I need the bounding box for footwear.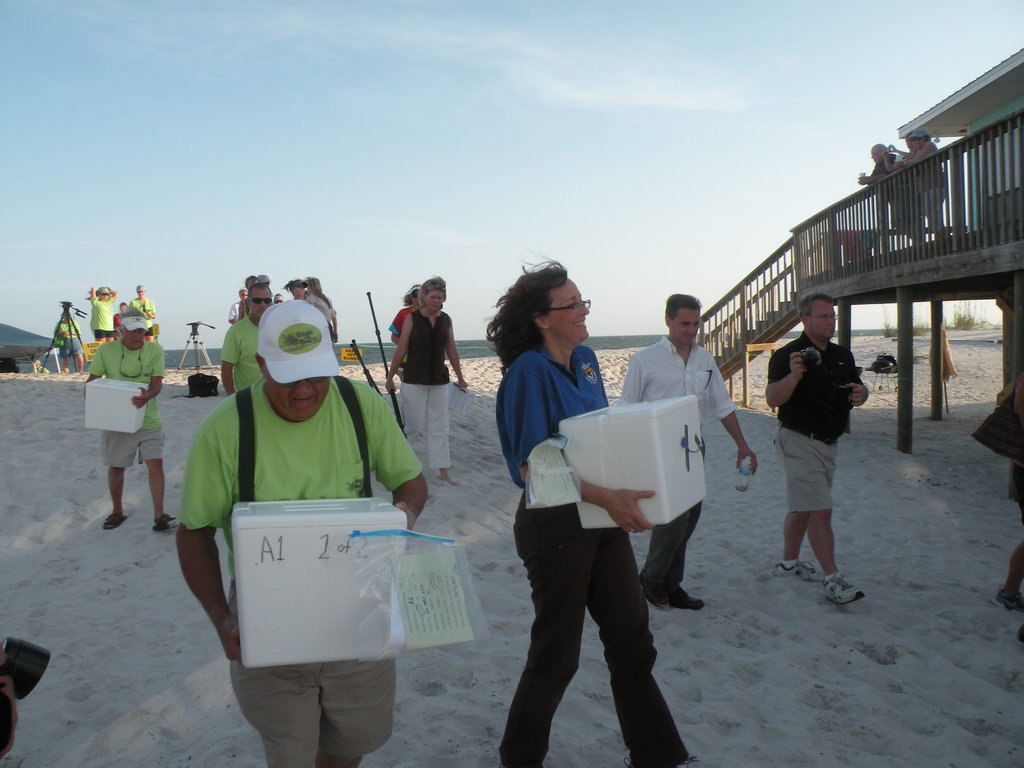
Here it is: {"left": 773, "top": 562, "right": 822, "bottom": 584}.
